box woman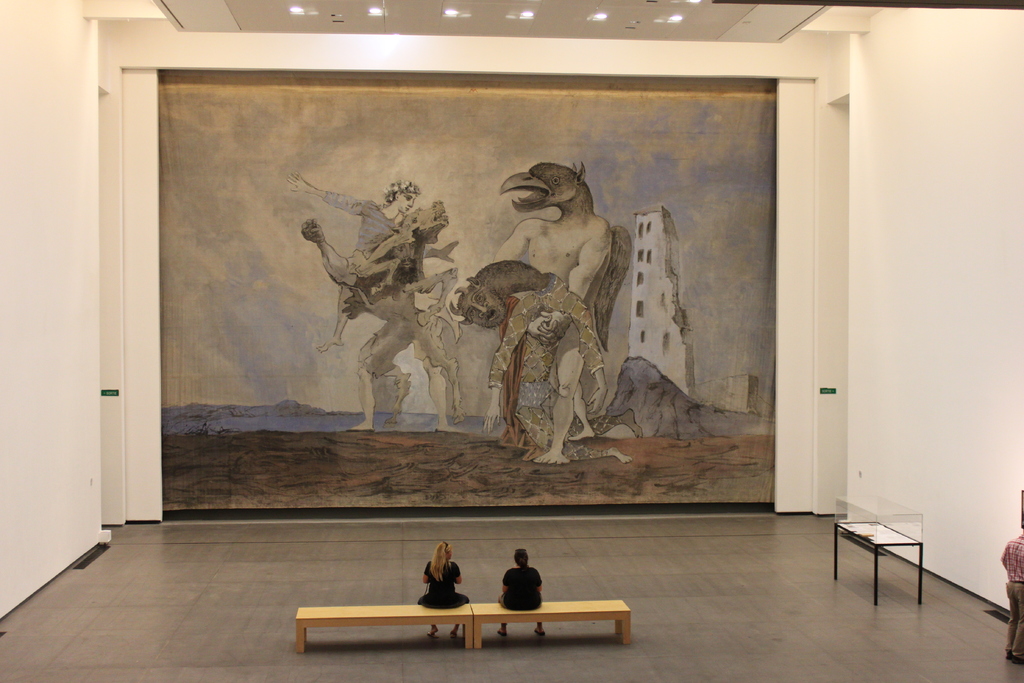
box=[415, 539, 469, 636]
